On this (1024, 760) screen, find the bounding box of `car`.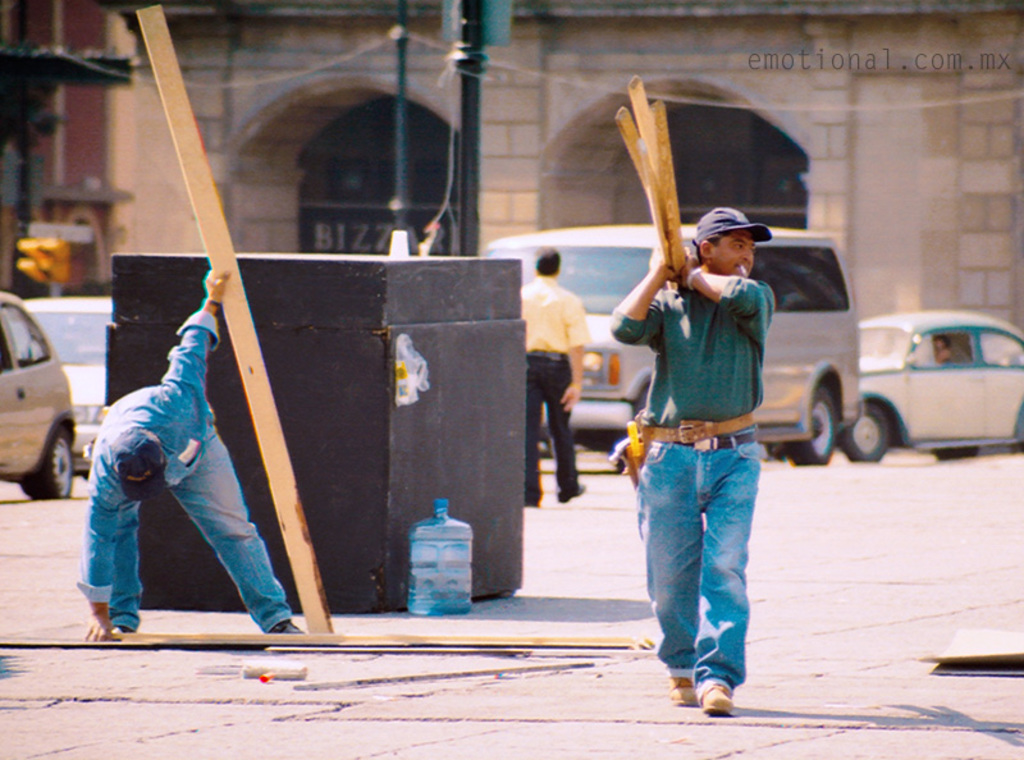
Bounding box: <box>858,311,1023,464</box>.
